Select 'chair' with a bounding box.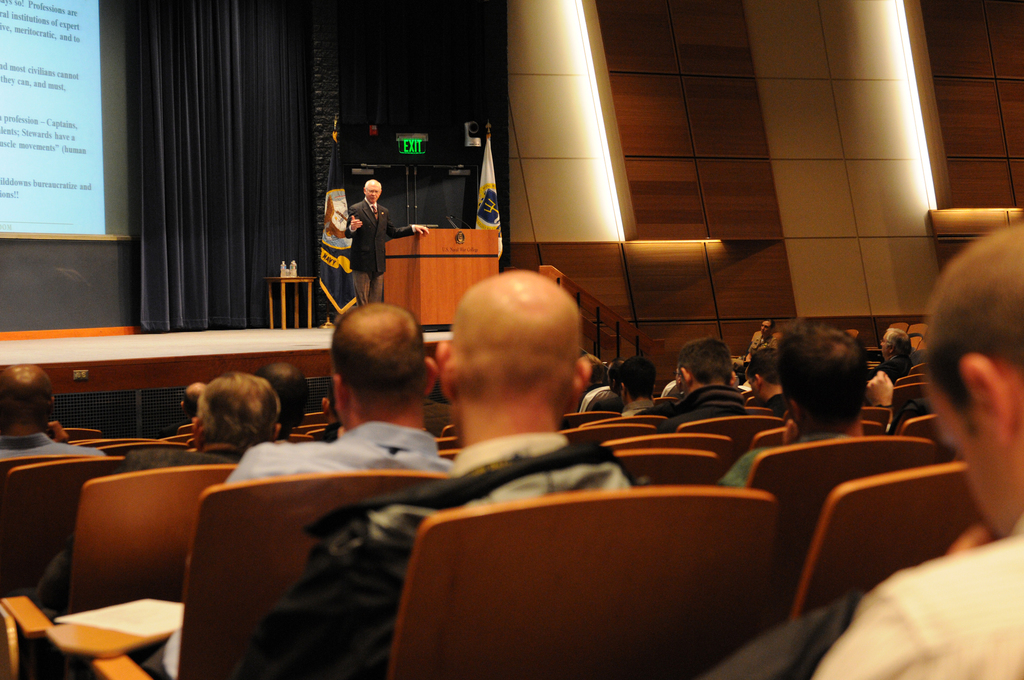
l=0, t=453, r=121, b=496.
